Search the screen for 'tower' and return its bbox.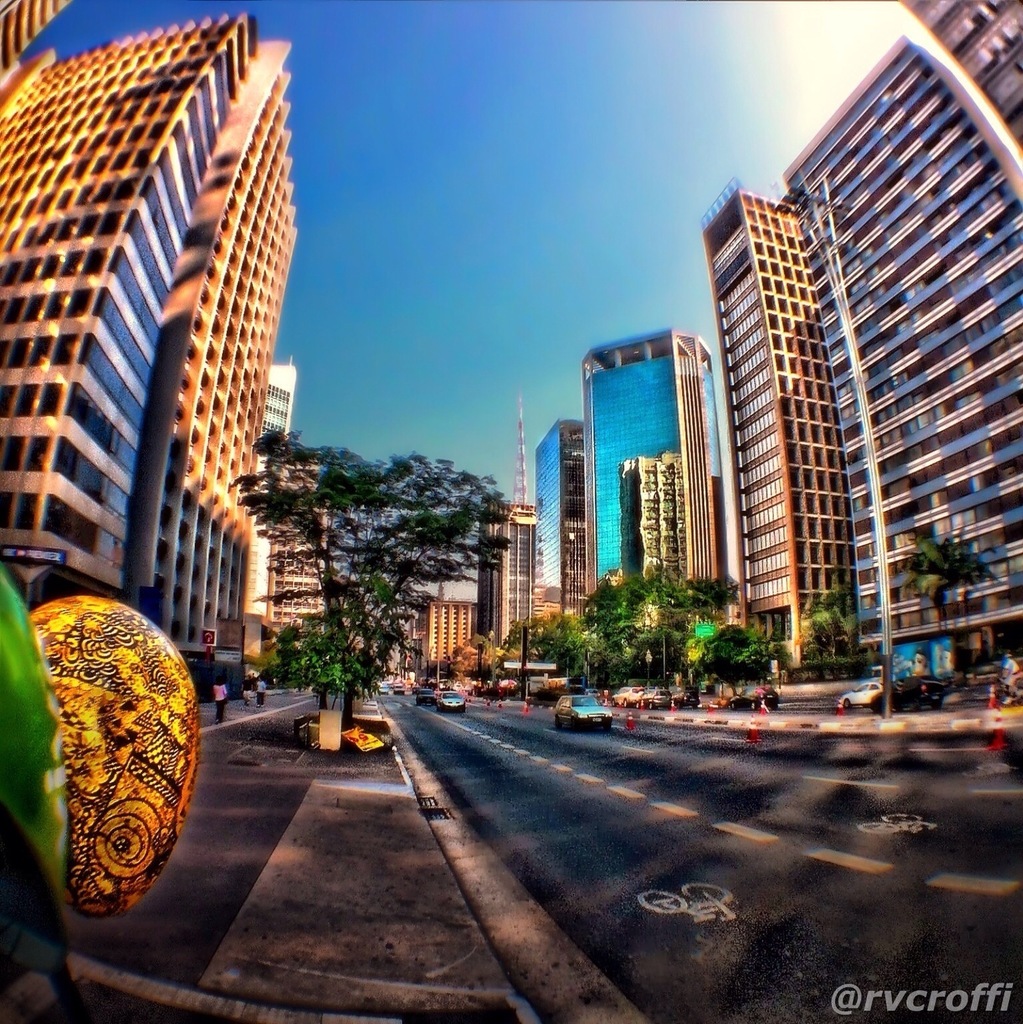
Found: [528, 412, 600, 615].
